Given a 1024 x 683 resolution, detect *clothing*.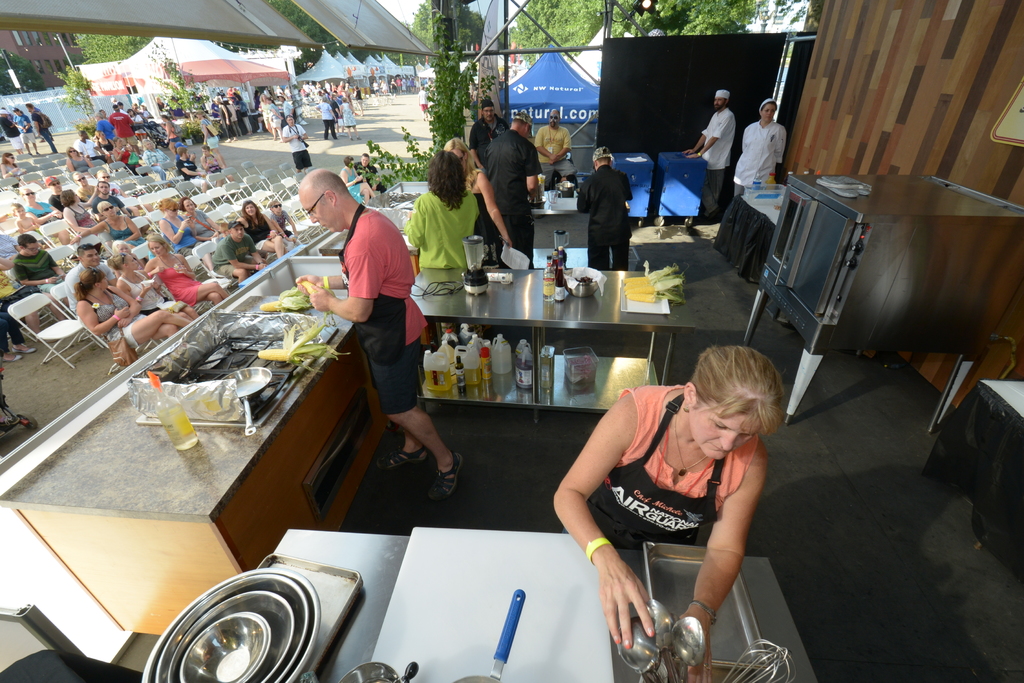
579:167:635:273.
